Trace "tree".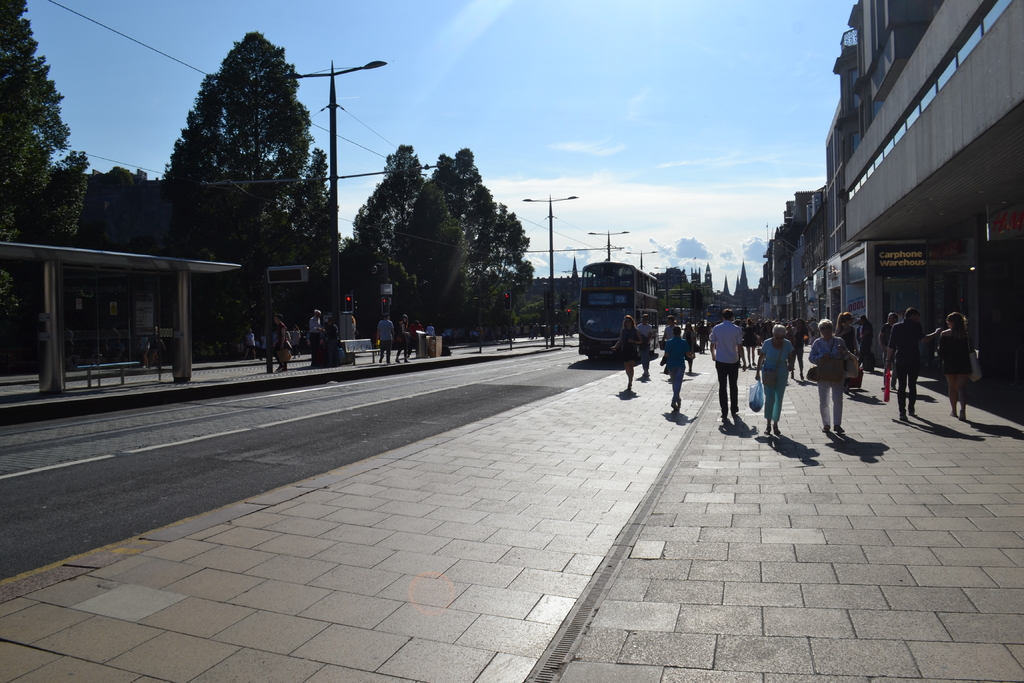
Traced to x1=0, y1=0, x2=94, y2=309.
